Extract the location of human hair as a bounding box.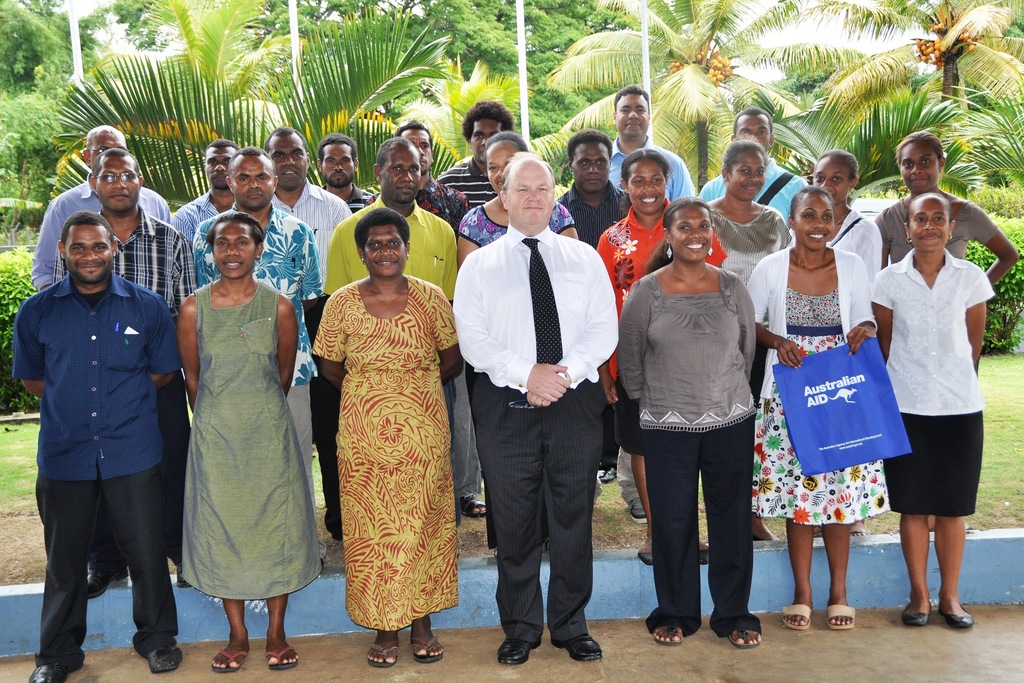
x1=792 y1=188 x2=835 y2=218.
